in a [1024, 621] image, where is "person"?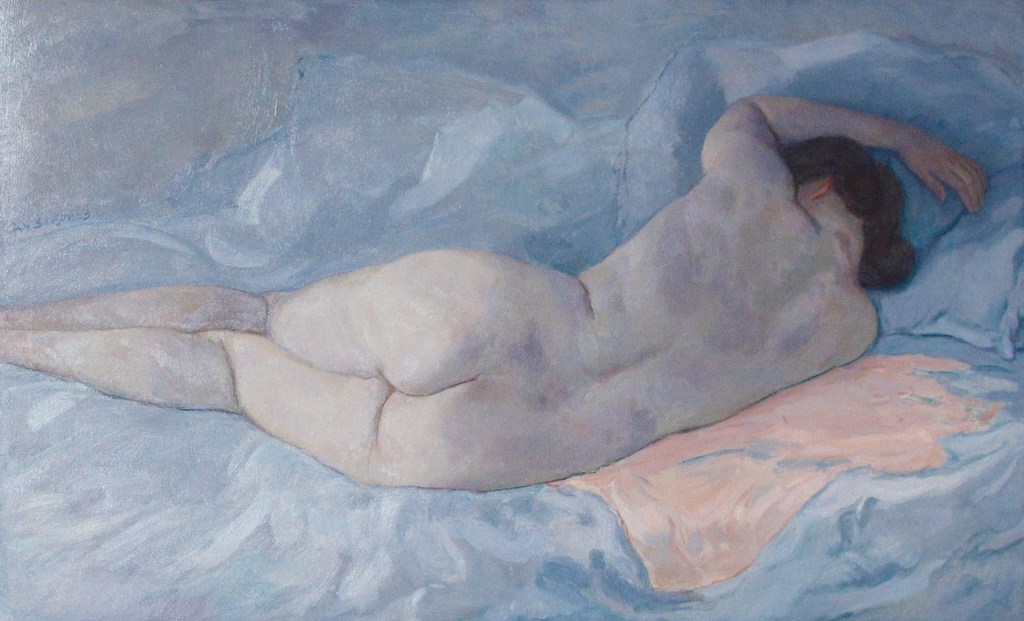
0:44:1023:540.
